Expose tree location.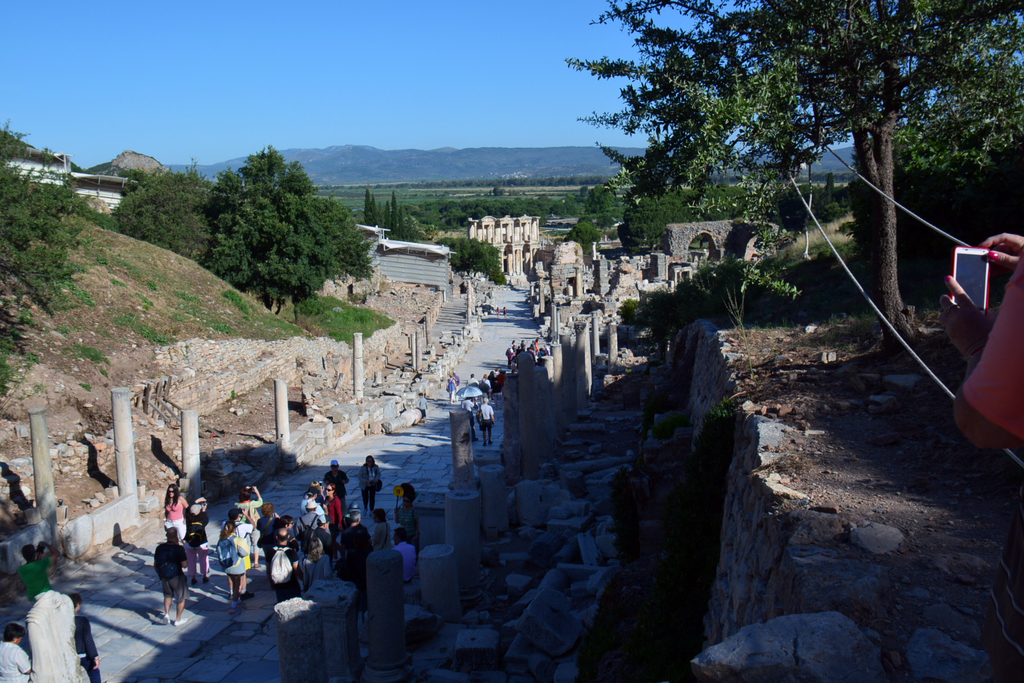
Exposed at bbox(588, 183, 619, 226).
